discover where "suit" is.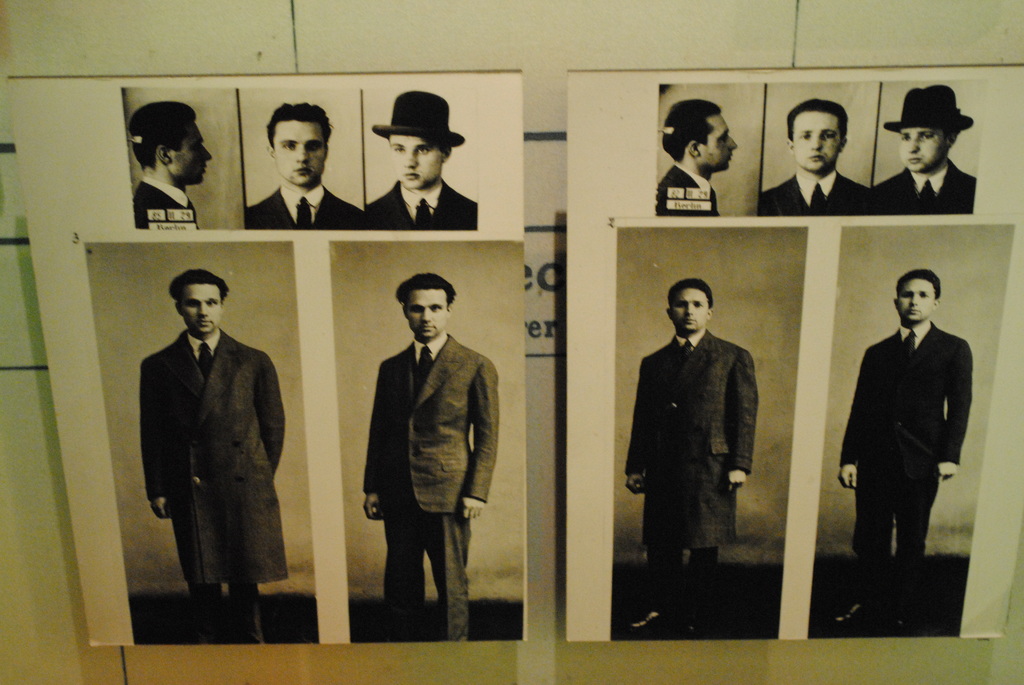
Discovered at 863 160 977 214.
